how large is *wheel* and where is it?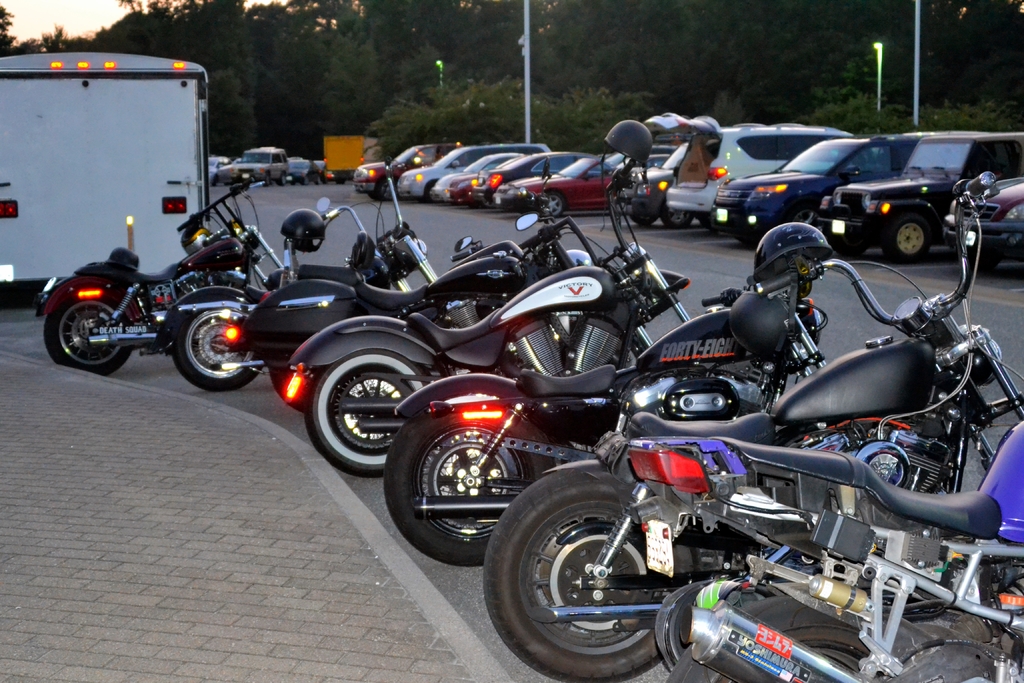
Bounding box: bbox=[378, 408, 554, 567].
